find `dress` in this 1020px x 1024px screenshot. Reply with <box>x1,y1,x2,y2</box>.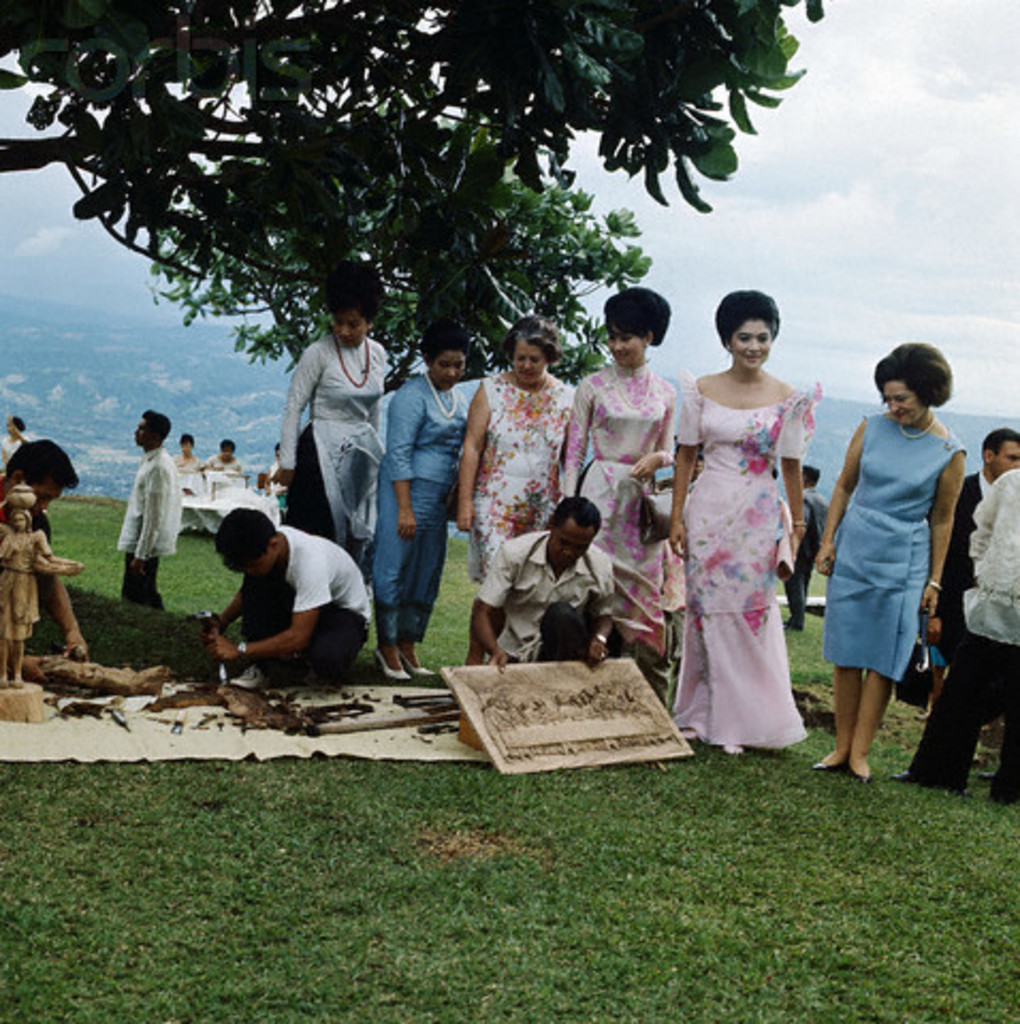
<box>557,363,694,661</box>.
